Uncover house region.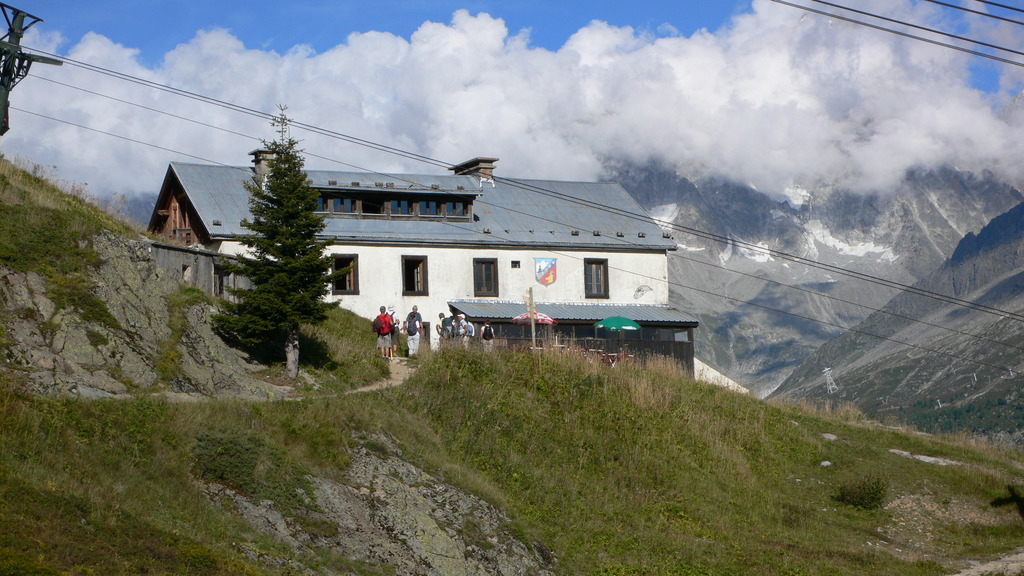
Uncovered: bbox(143, 154, 699, 382).
